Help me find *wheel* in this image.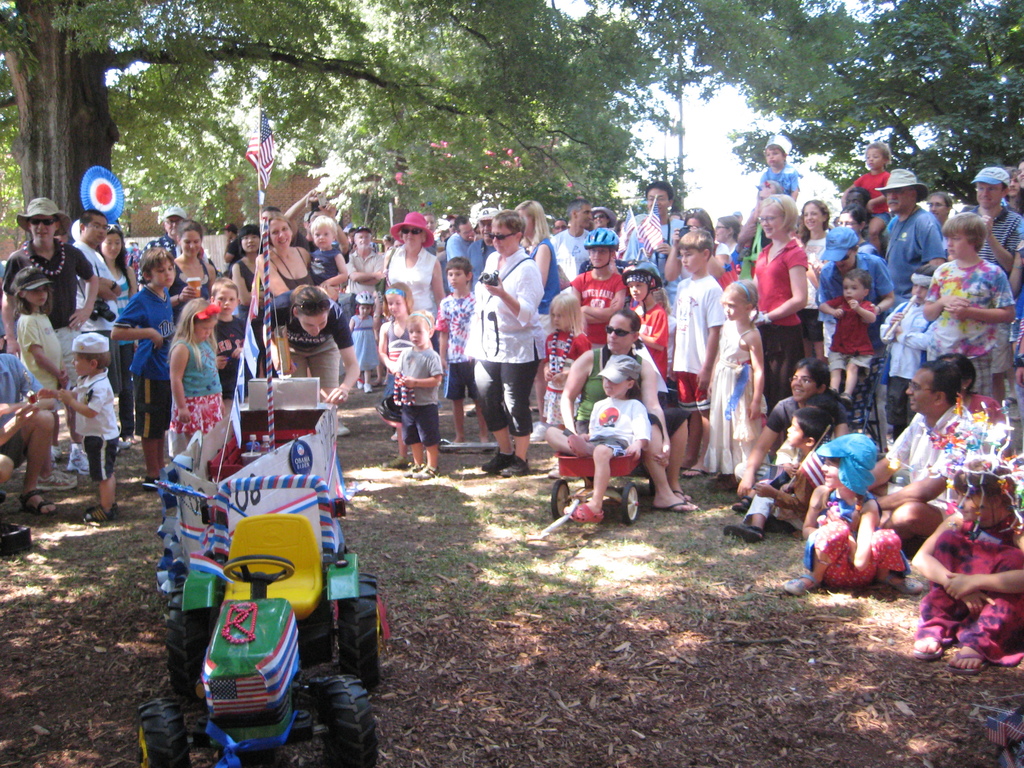
Found it: (620,481,637,524).
